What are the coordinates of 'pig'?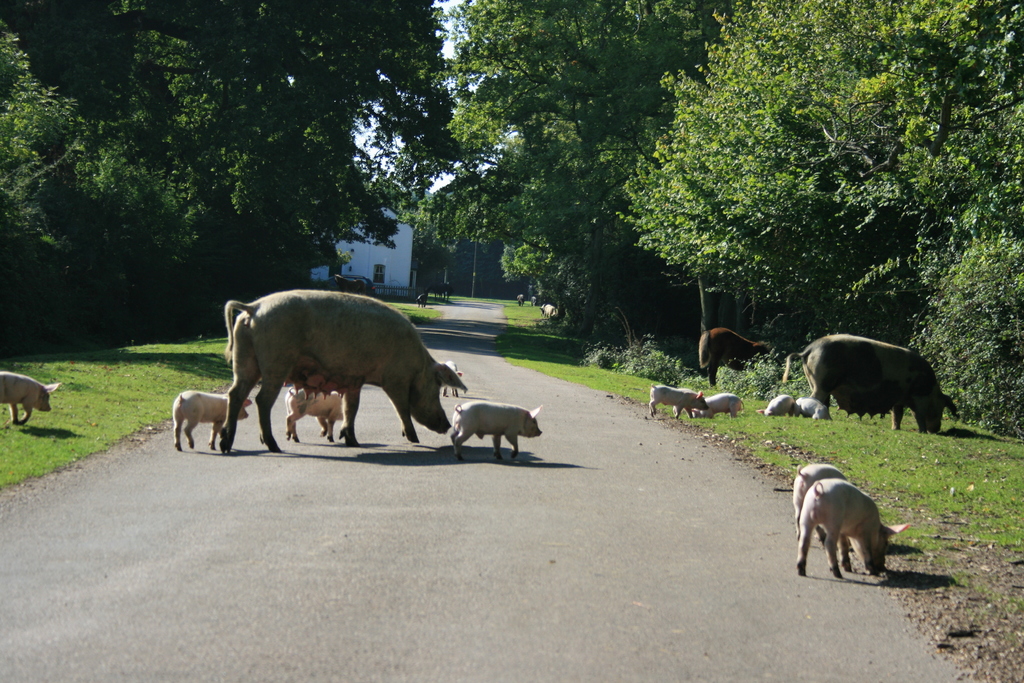
694/393/747/419.
